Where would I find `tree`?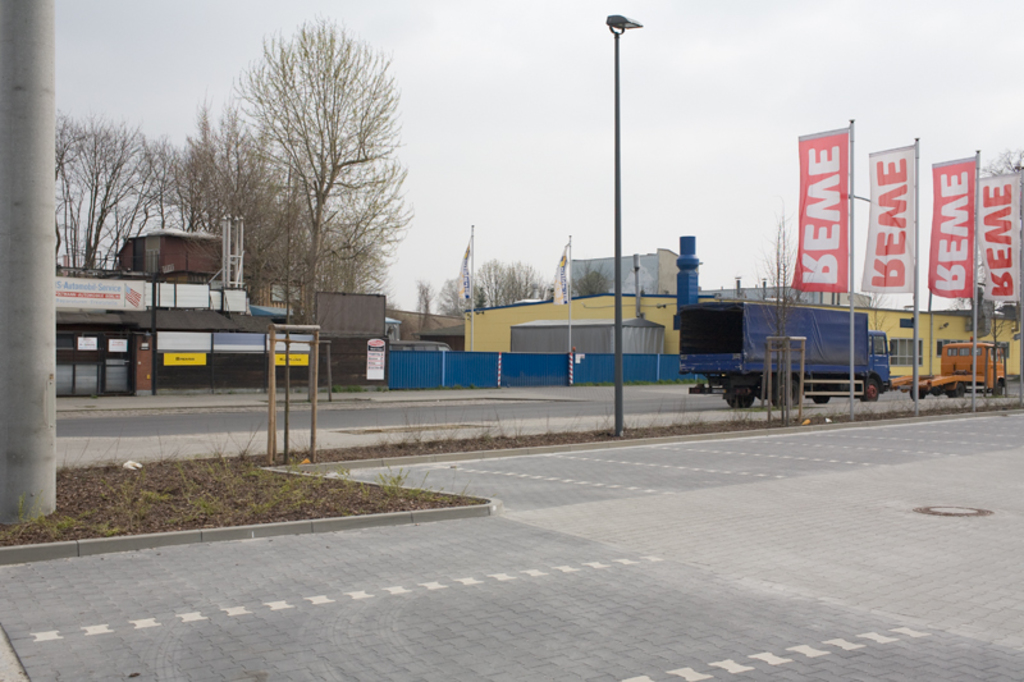
At BBox(750, 207, 814, 416).
